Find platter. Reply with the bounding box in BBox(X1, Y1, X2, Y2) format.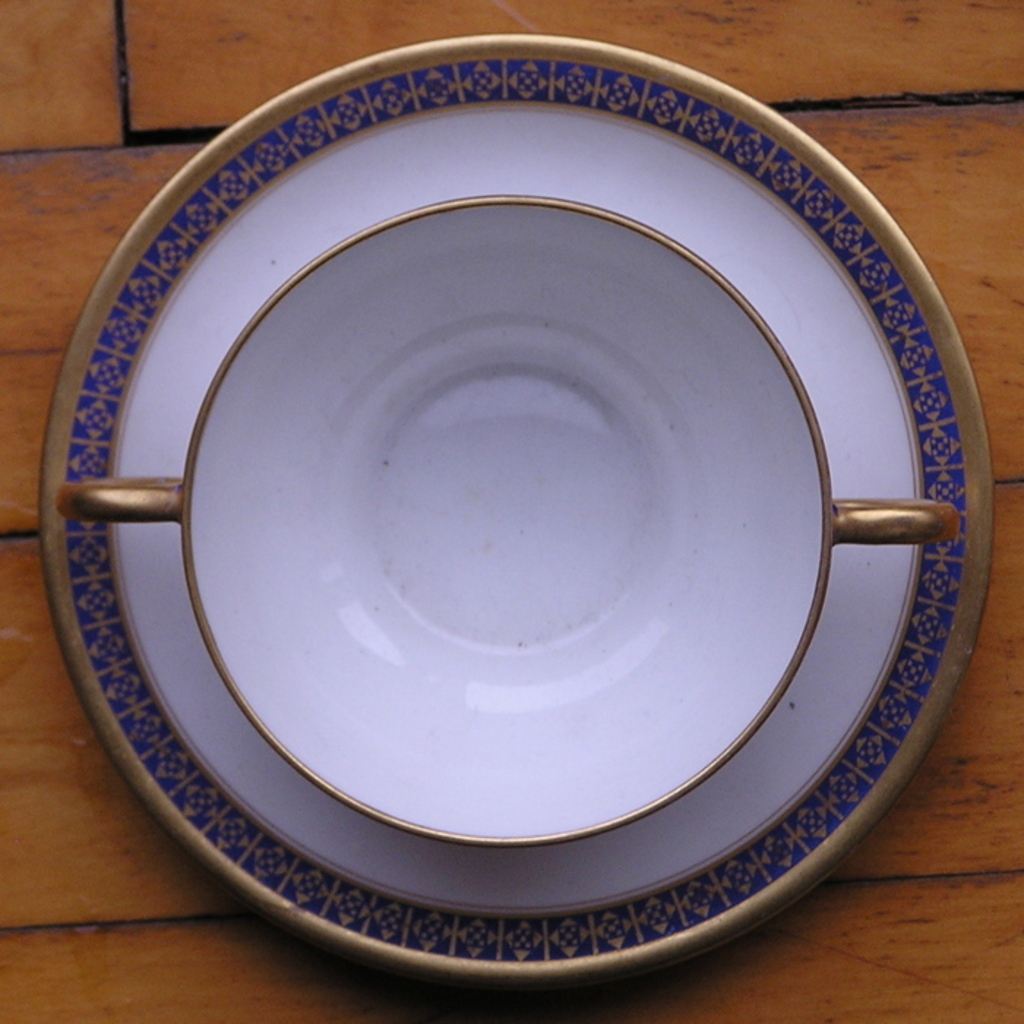
BBox(31, 31, 993, 995).
